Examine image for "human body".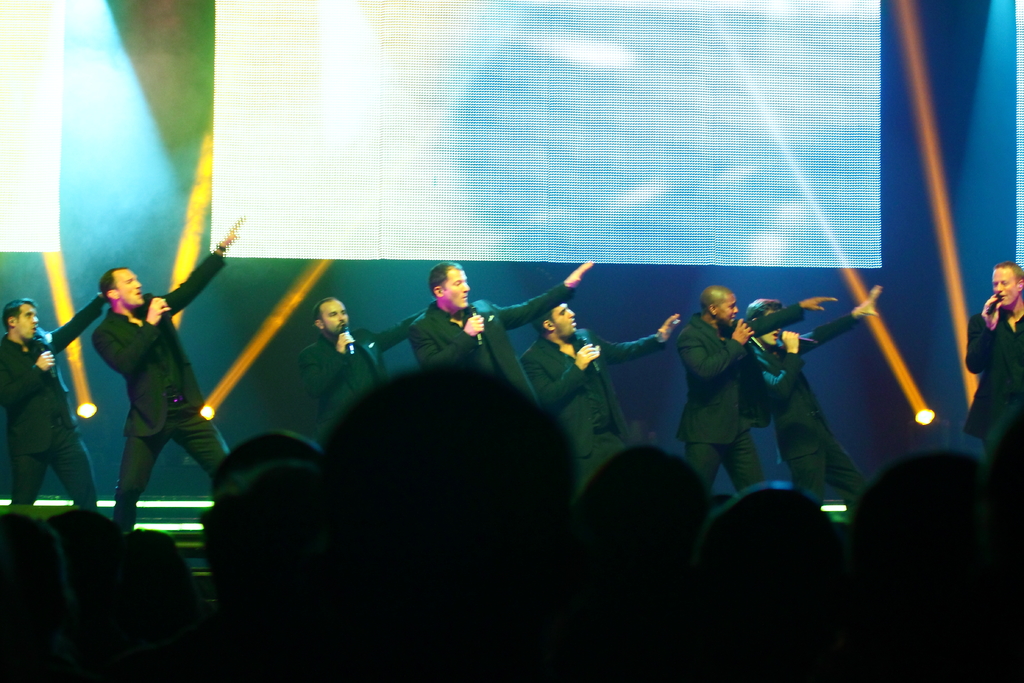
Examination result: x1=0 y1=291 x2=106 y2=504.
